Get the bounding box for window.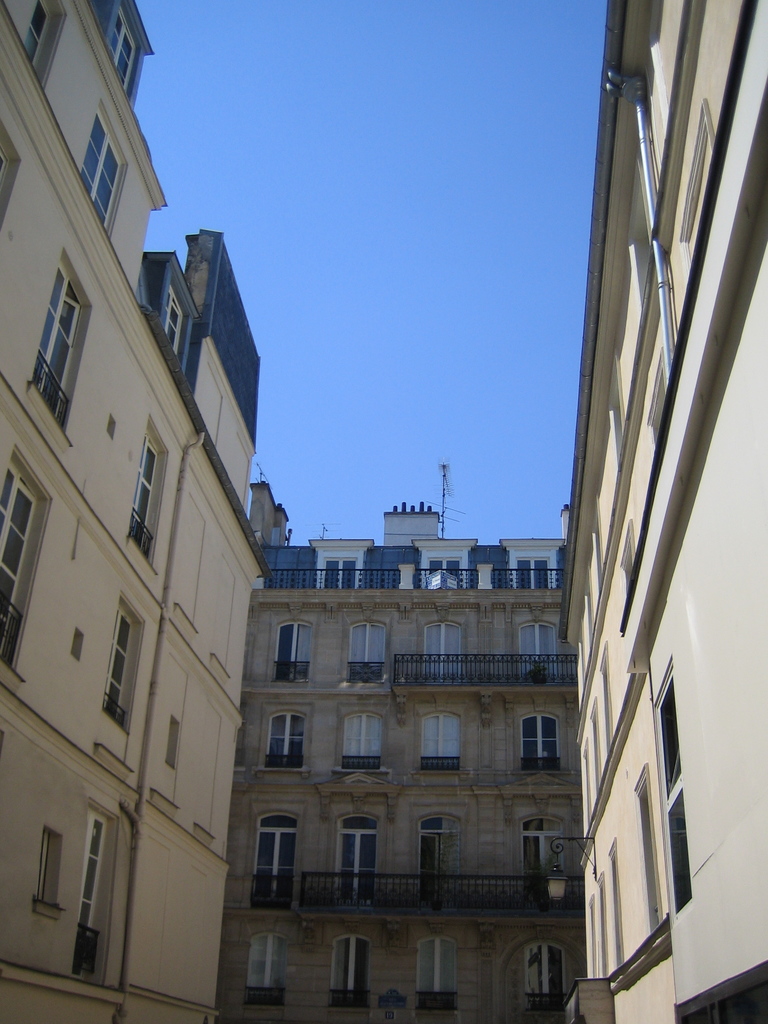
bbox=(515, 623, 560, 679).
